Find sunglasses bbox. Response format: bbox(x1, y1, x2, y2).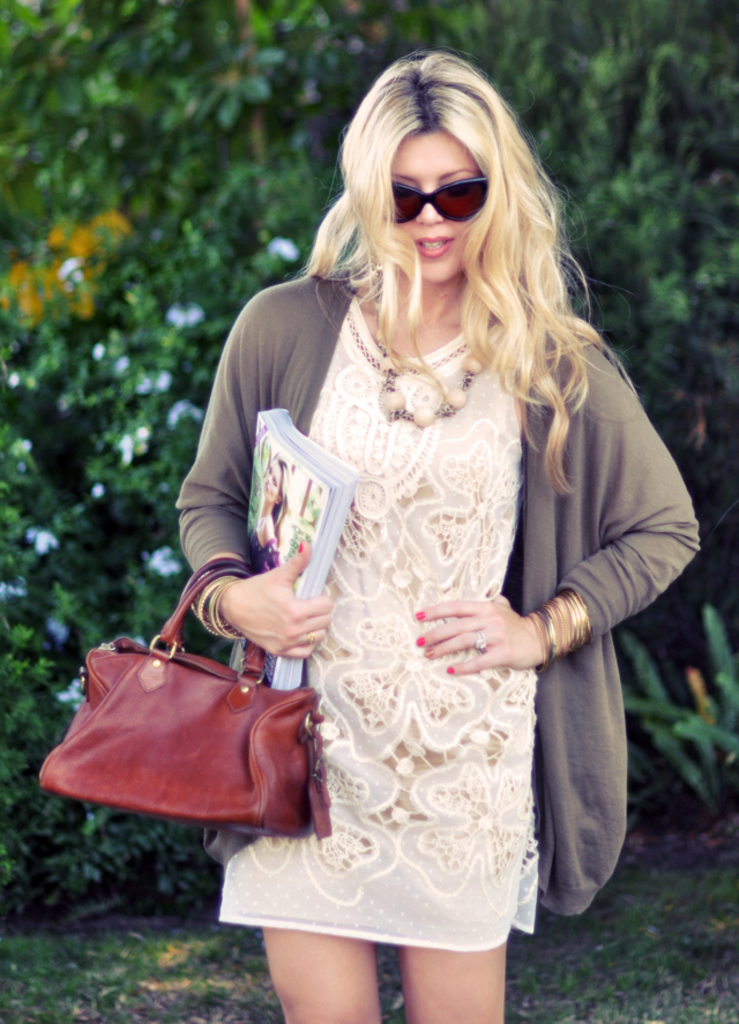
bbox(391, 169, 490, 226).
